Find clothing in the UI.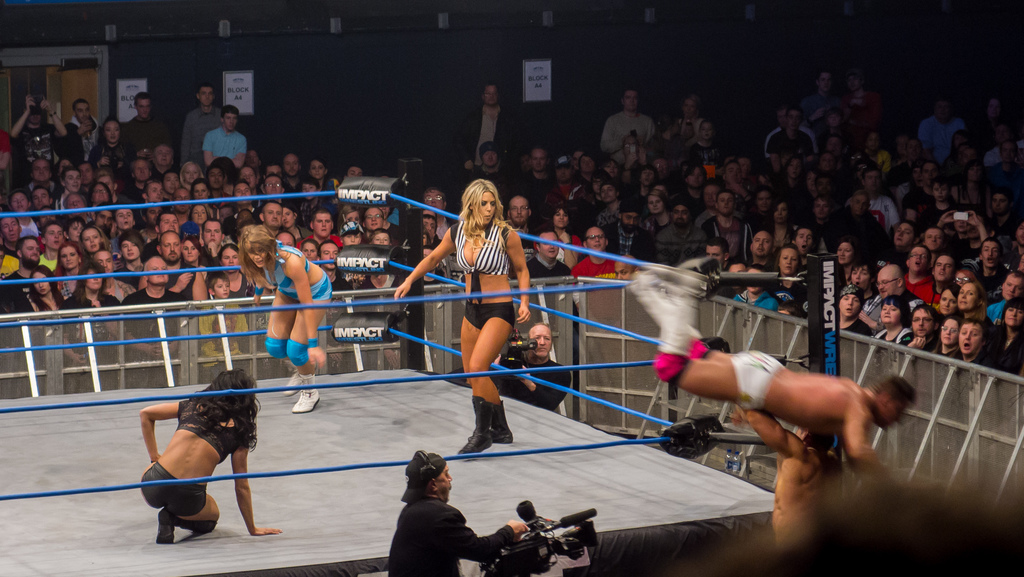
UI element at [left=126, top=287, right=190, bottom=377].
